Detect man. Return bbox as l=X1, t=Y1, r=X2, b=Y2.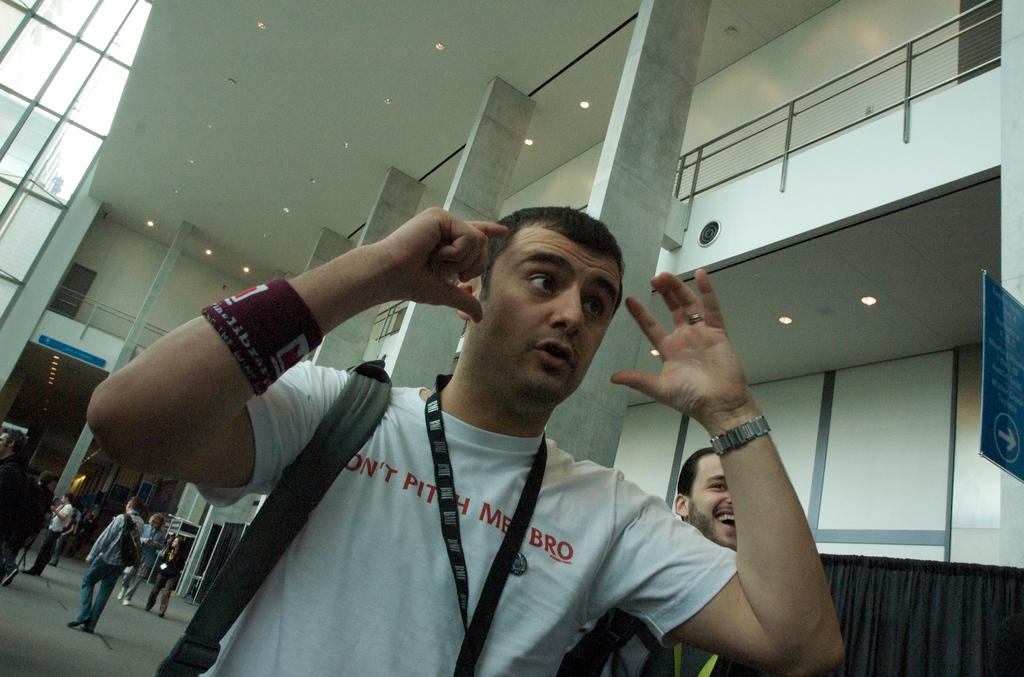
l=64, t=496, r=150, b=634.
